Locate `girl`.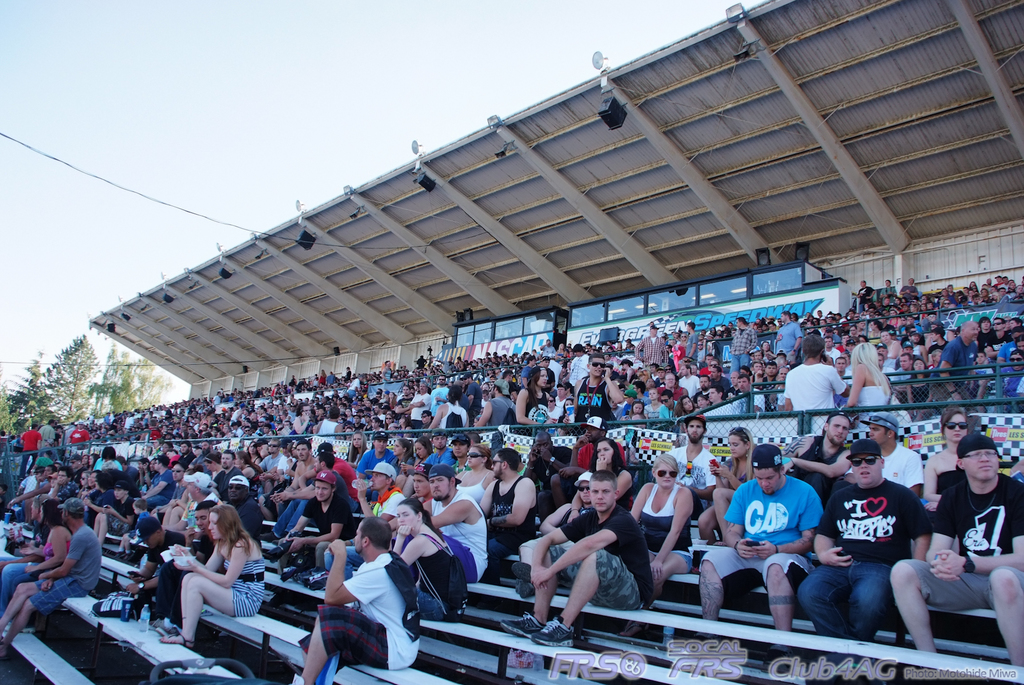
Bounding box: detection(513, 365, 552, 433).
